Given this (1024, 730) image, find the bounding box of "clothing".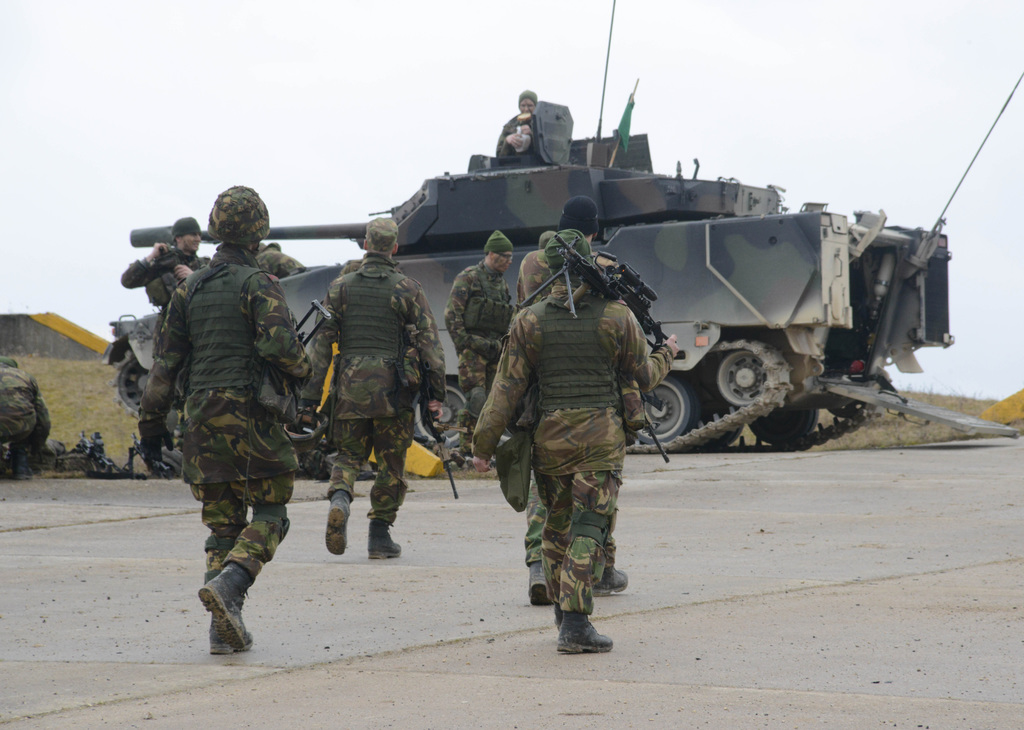
<box>341,257,400,469</box>.
